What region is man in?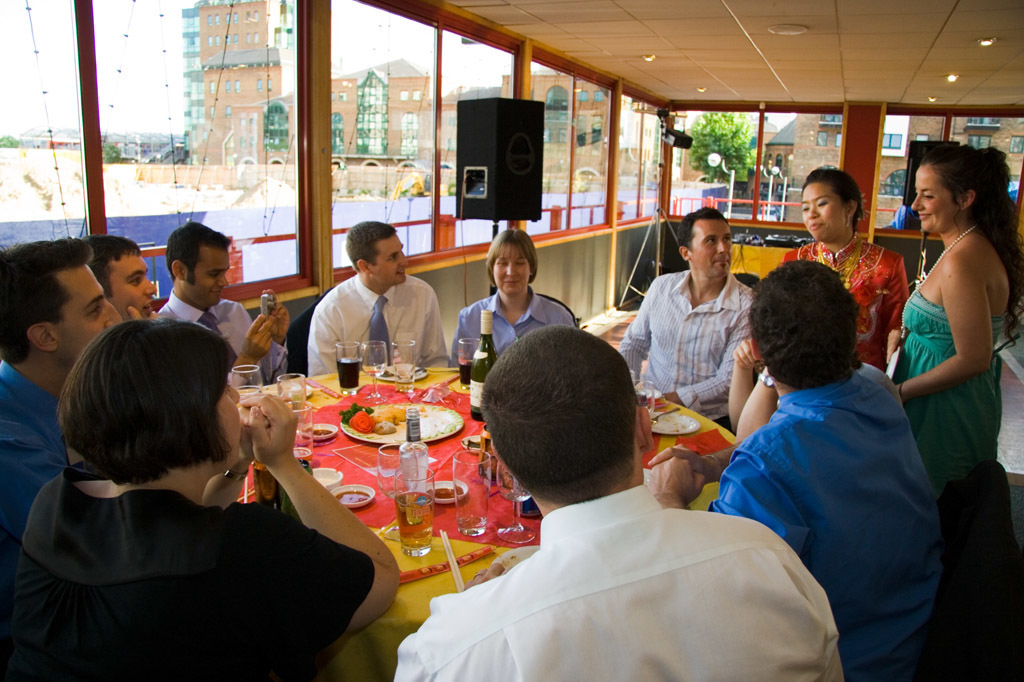
0, 234, 123, 681.
